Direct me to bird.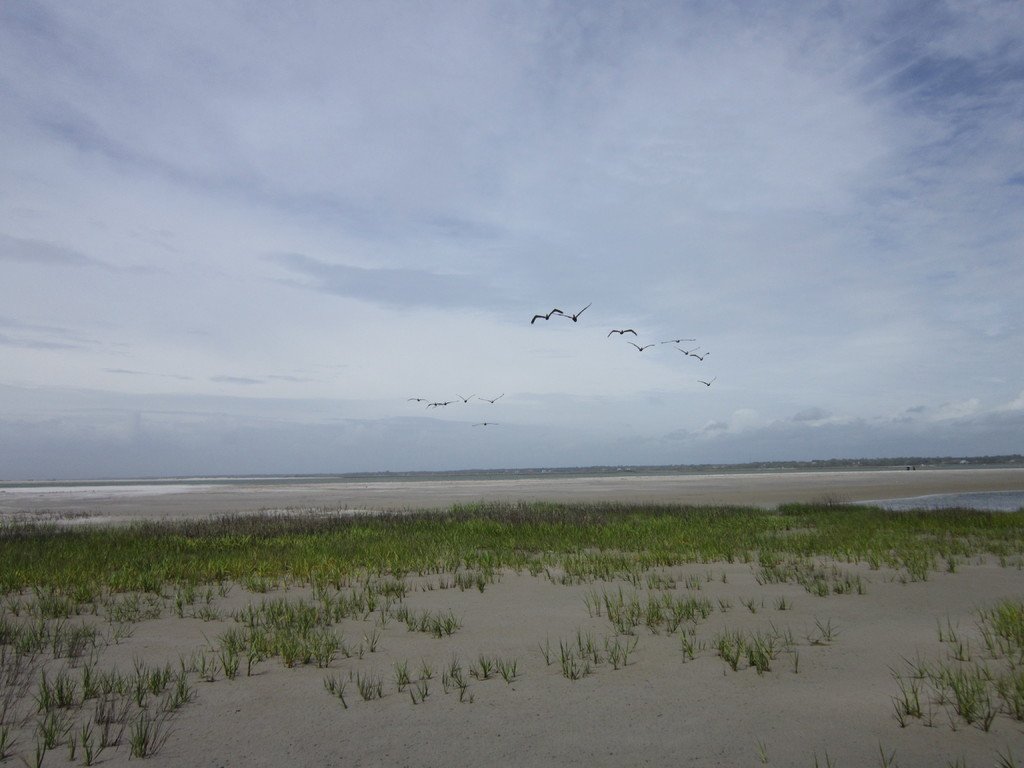
Direction: BBox(436, 399, 451, 408).
